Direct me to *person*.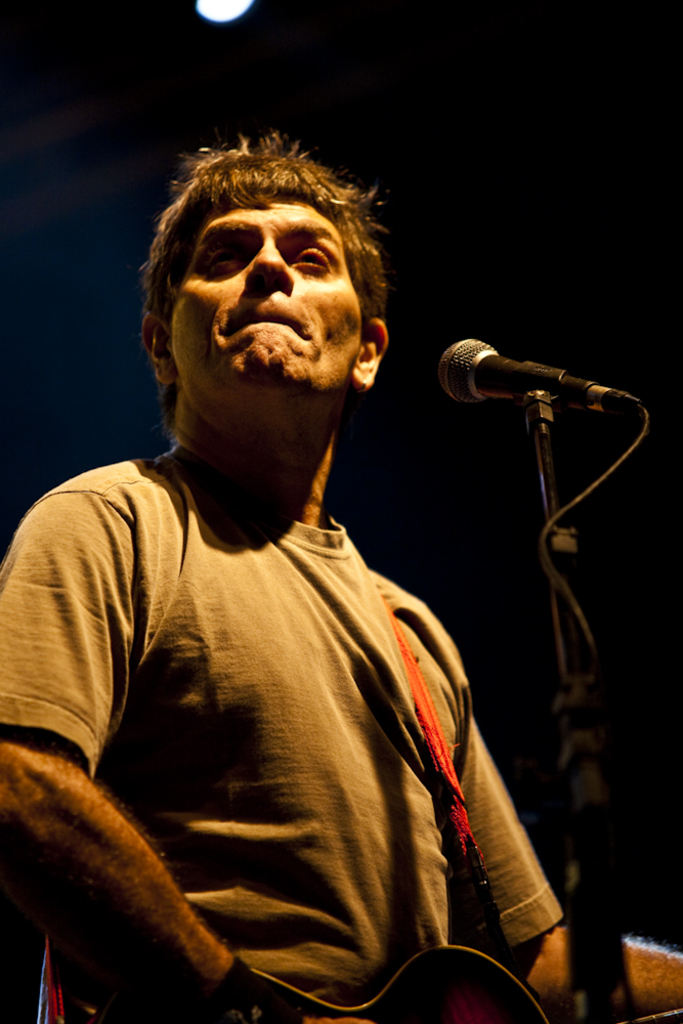
Direction: Rect(11, 122, 587, 998).
